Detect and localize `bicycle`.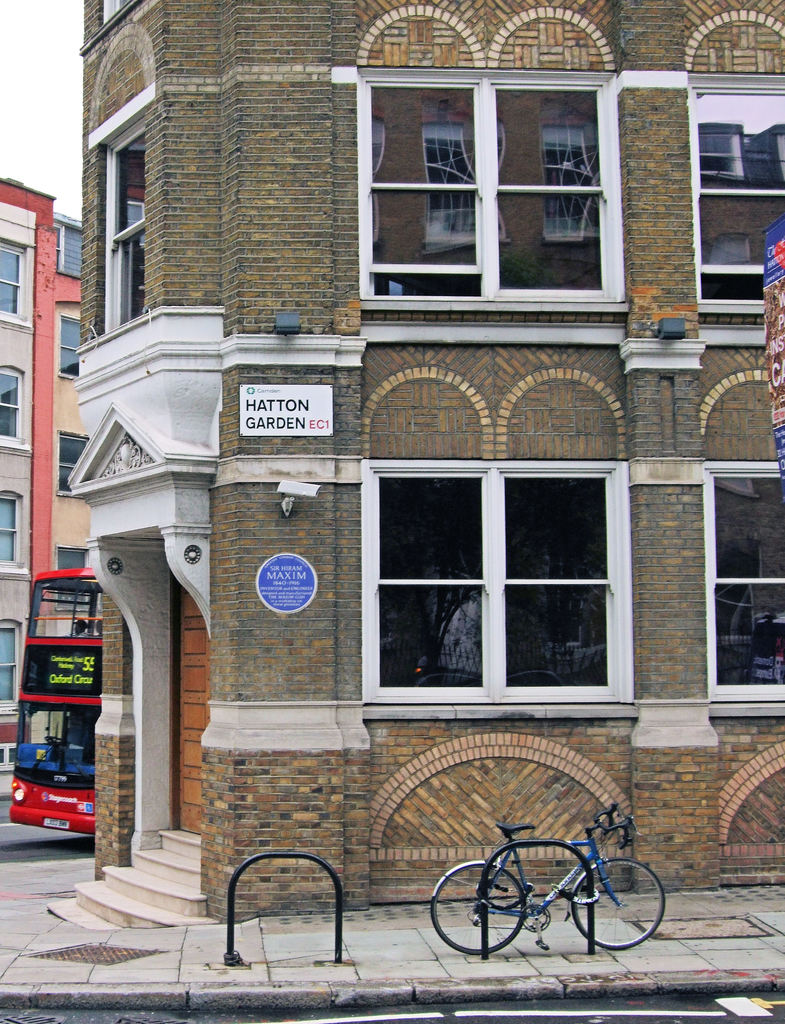
Localized at locate(436, 797, 658, 953).
